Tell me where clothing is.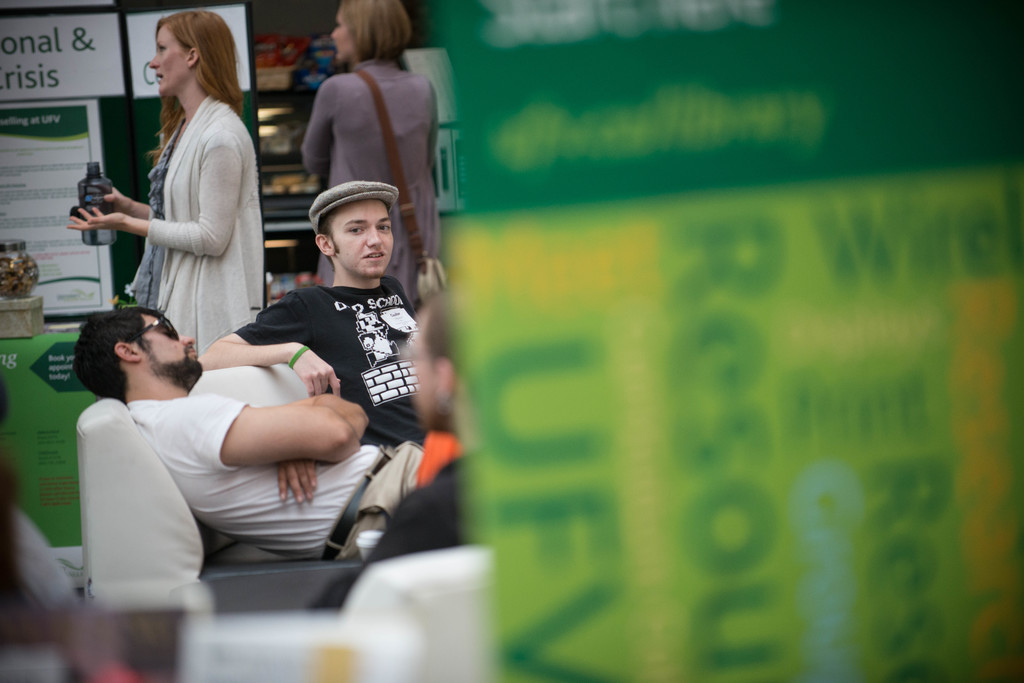
clothing is at [left=364, top=449, right=483, bottom=574].
